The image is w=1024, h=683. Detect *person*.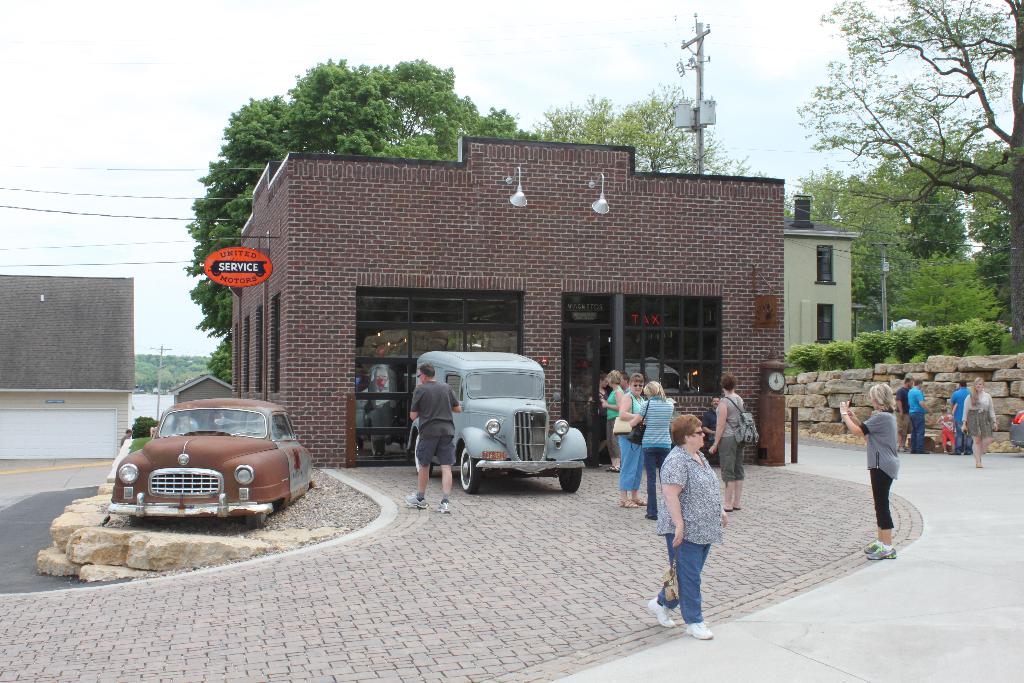
Detection: (611,368,648,509).
